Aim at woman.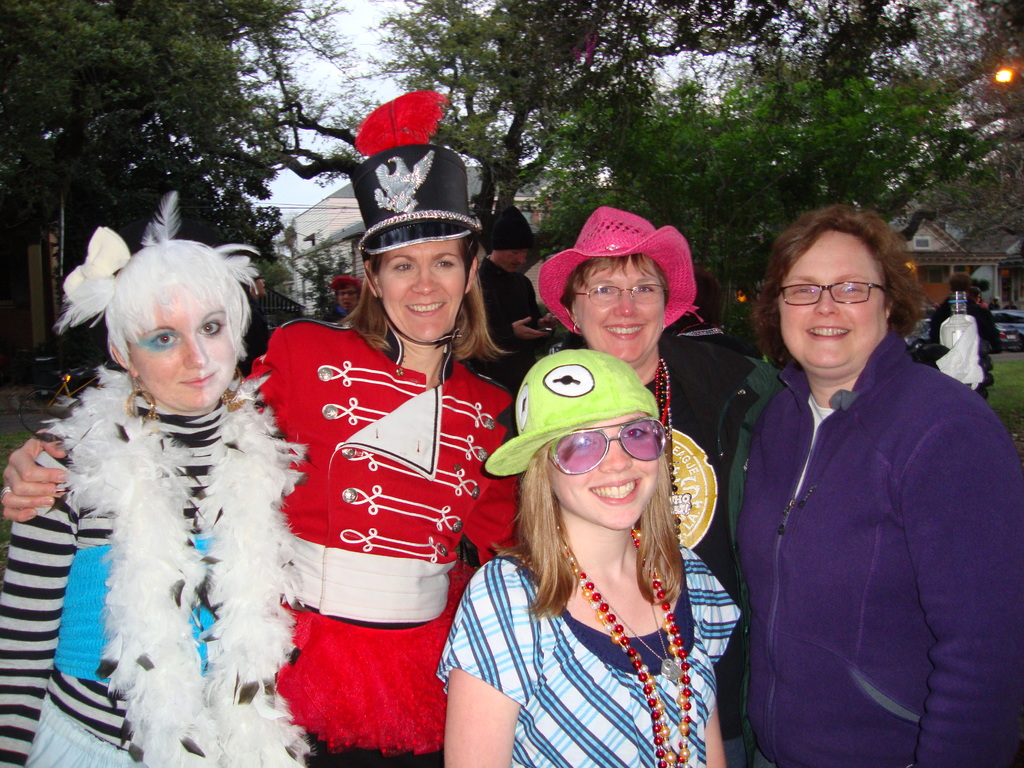
Aimed at (0,192,323,767).
